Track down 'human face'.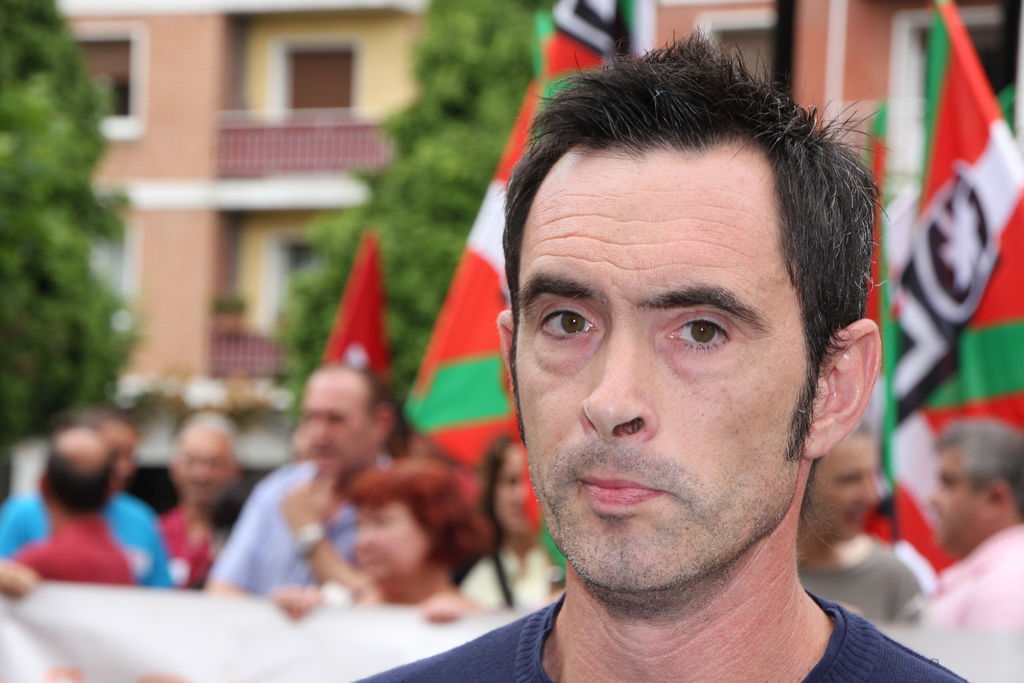
Tracked to (x1=805, y1=440, x2=876, y2=543).
